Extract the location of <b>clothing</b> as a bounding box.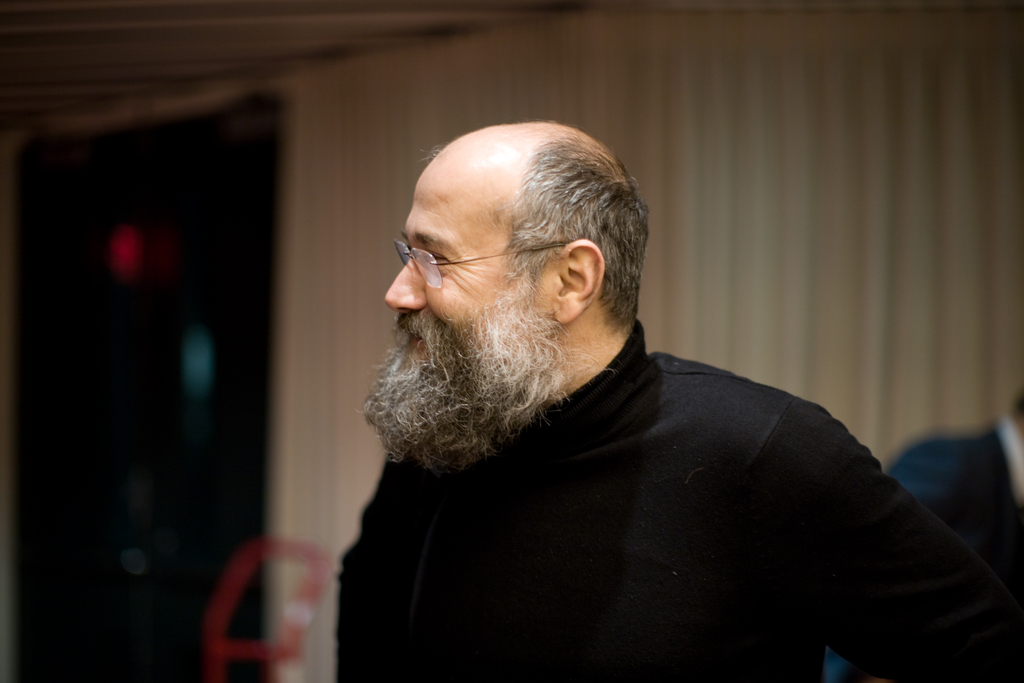
{"x1": 310, "y1": 293, "x2": 984, "y2": 679}.
